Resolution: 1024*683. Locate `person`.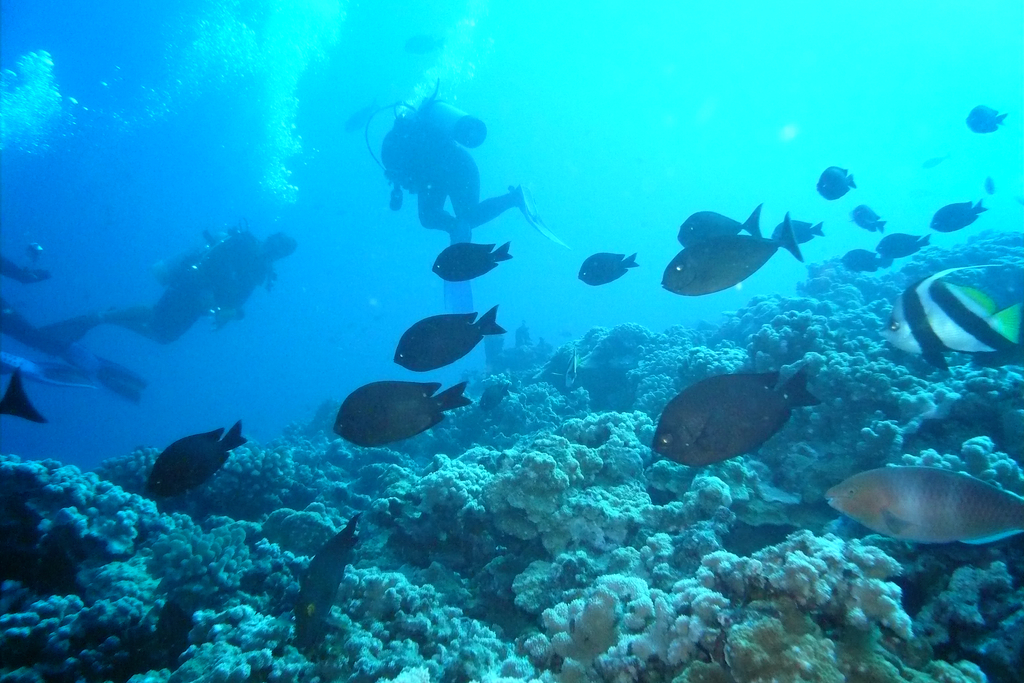
<bbox>356, 62, 534, 309</bbox>.
